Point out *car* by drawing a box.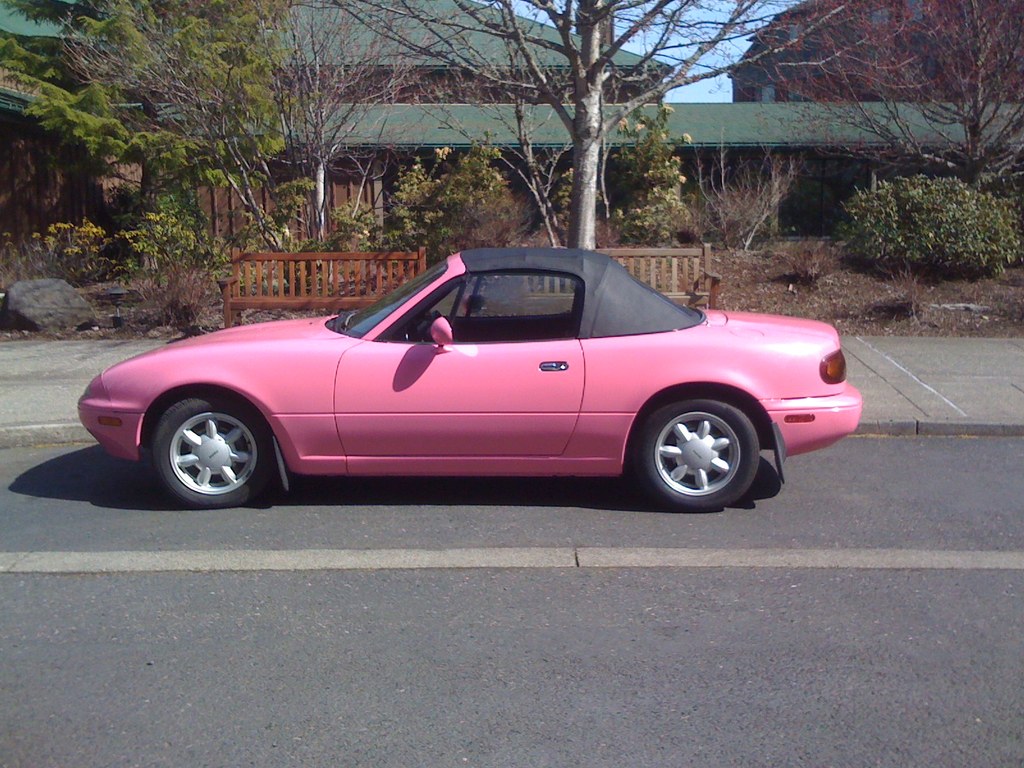
rect(77, 237, 868, 511).
